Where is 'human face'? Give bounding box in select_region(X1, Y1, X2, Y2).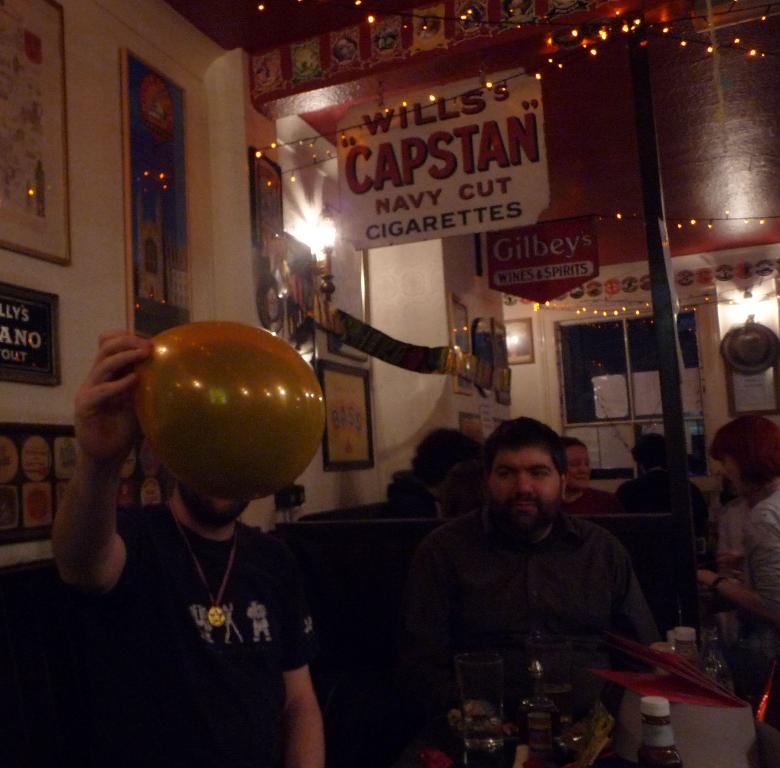
select_region(564, 443, 593, 488).
